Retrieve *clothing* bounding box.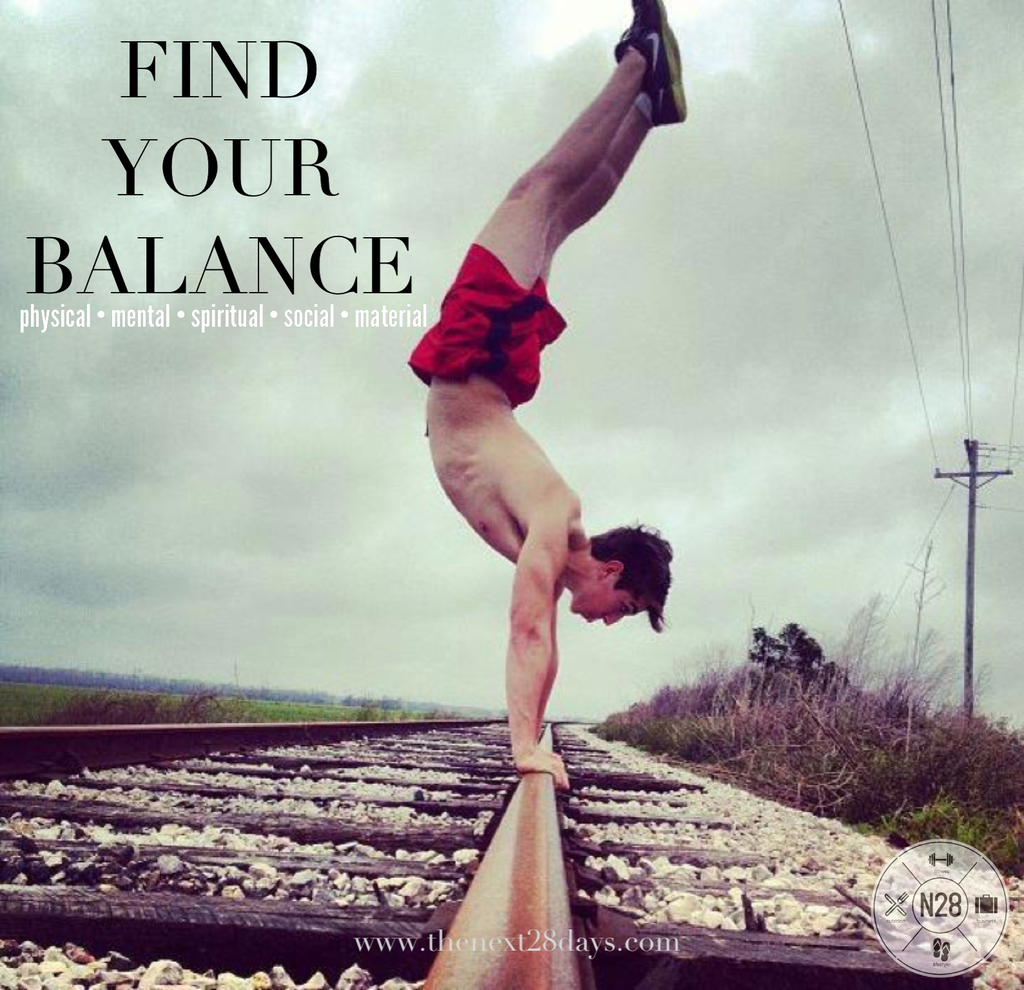
Bounding box: region(416, 244, 584, 403).
